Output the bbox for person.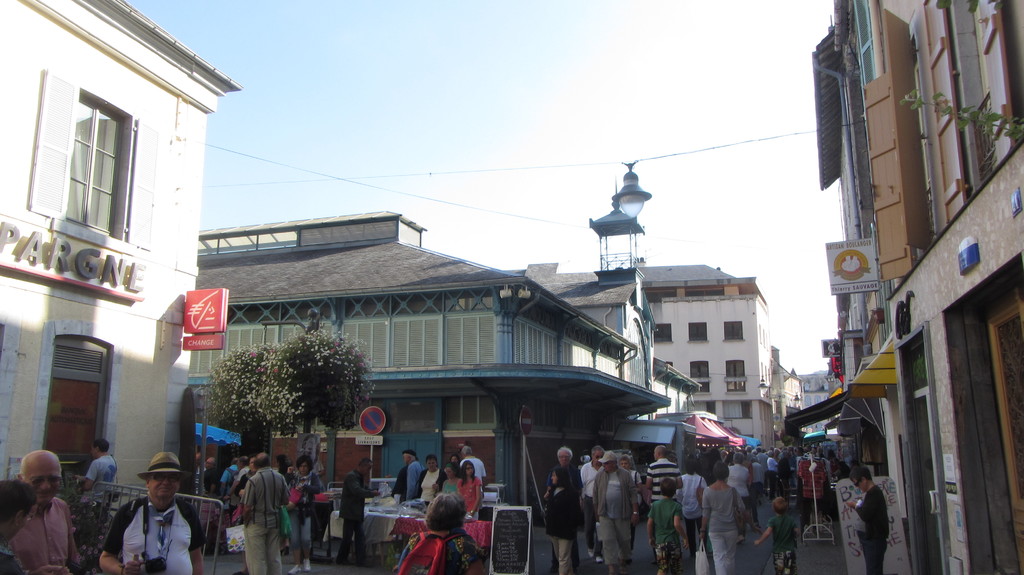
(643, 440, 686, 505).
